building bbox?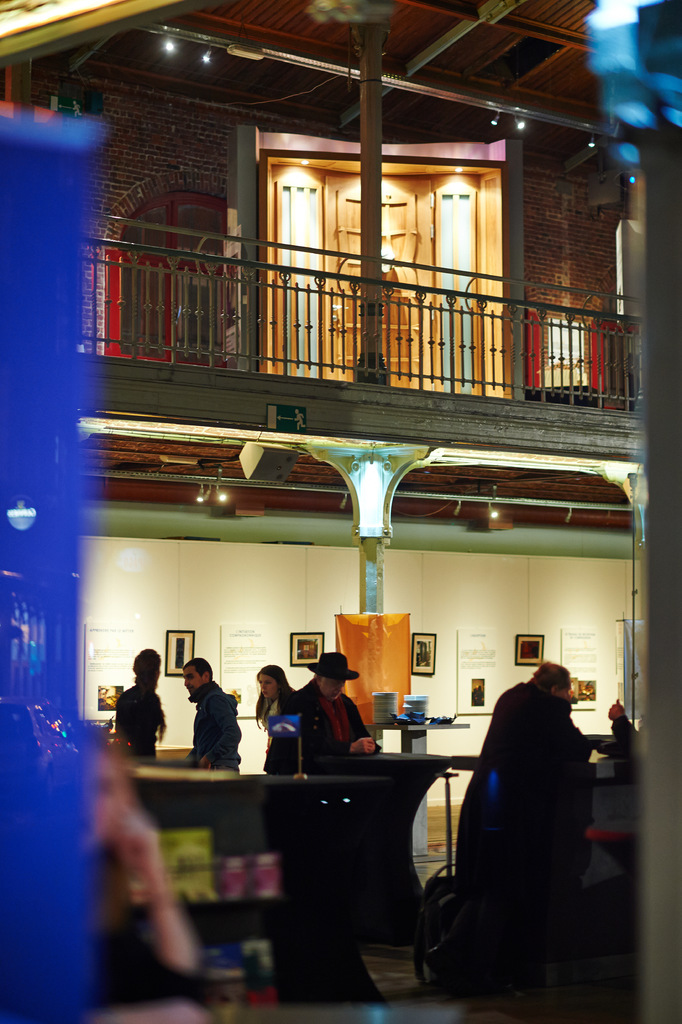
rect(2, 0, 681, 1023)
